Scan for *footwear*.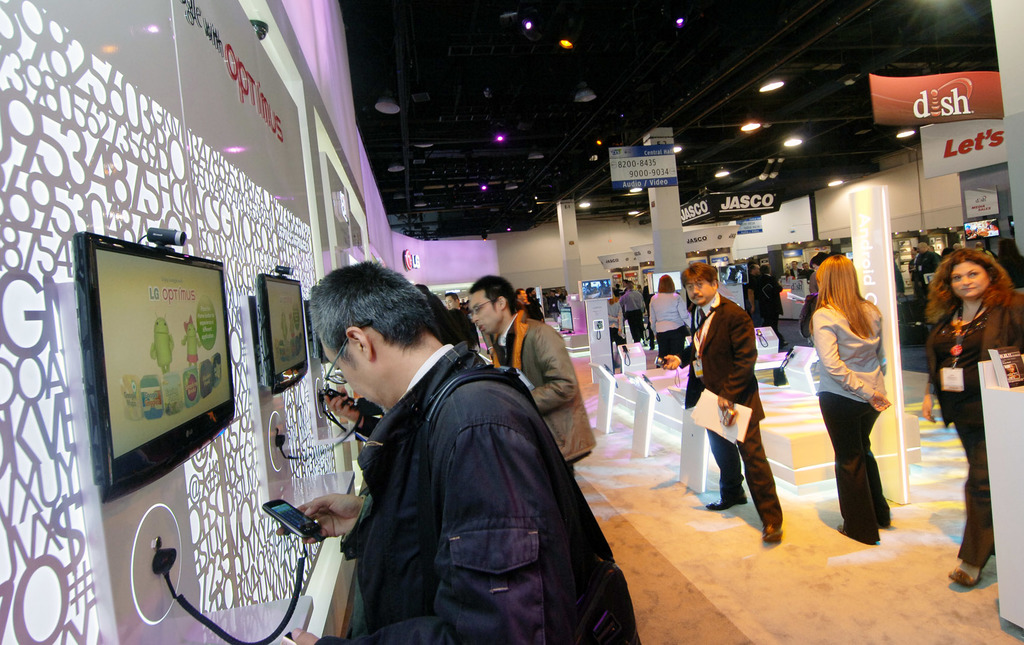
Scan result: bbox(762, 526, 784, 548).
